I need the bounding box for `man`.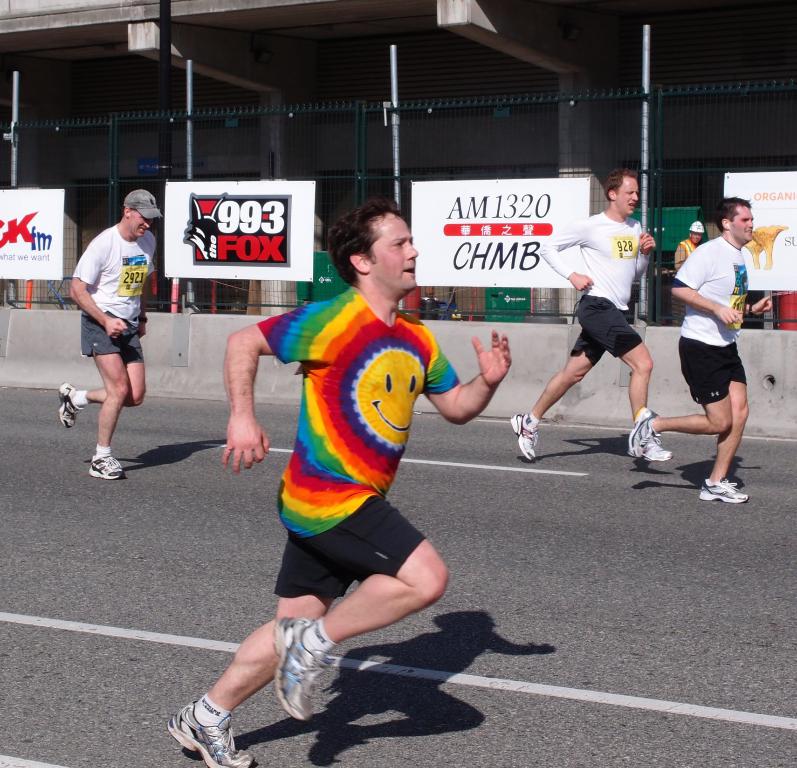
Here it is: 58/190/155/481.
